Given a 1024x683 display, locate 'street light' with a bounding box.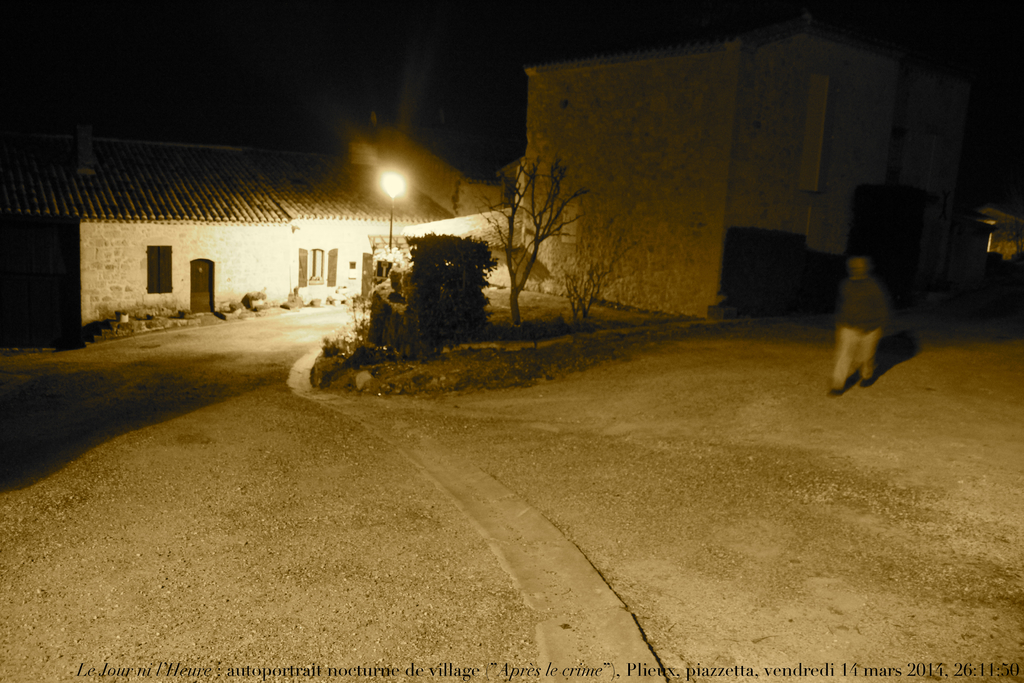
Located: rect(383, 166, 404, 258).
